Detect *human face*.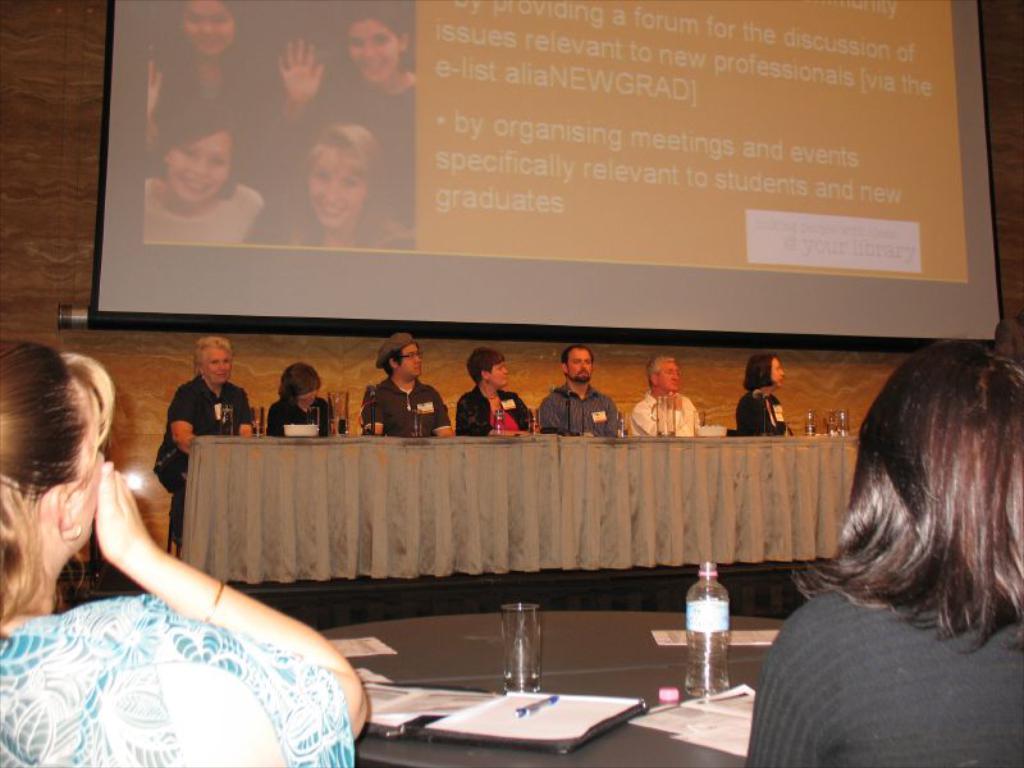
Detected at rect(351, 18, 399, 82).
